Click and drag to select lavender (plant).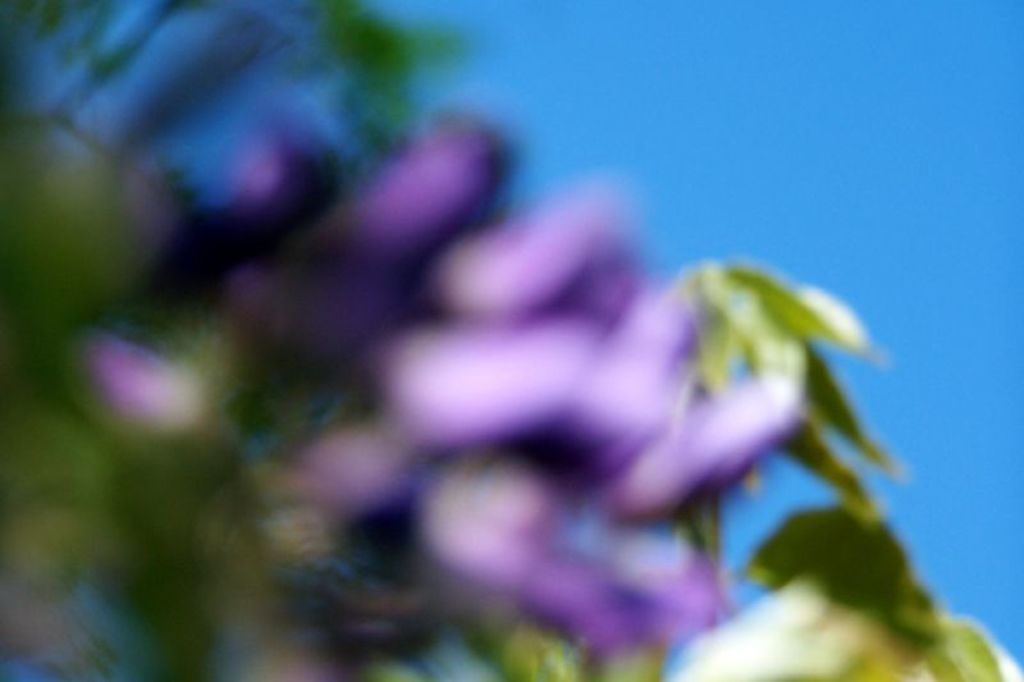
Selection: locate(0, 0, 1023, 669).
